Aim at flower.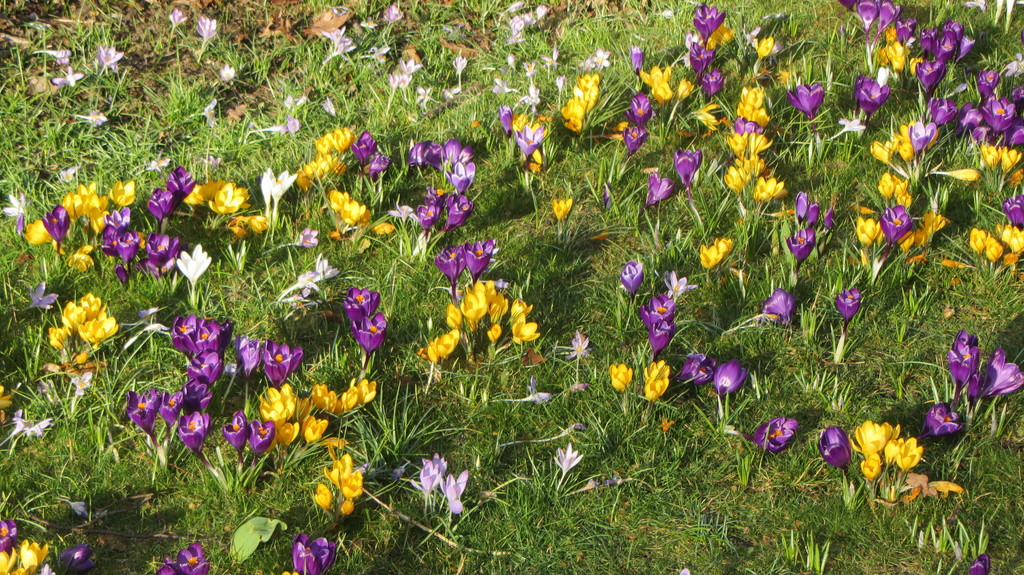
Aimed at bbox=(560, 95, 588, 136).
